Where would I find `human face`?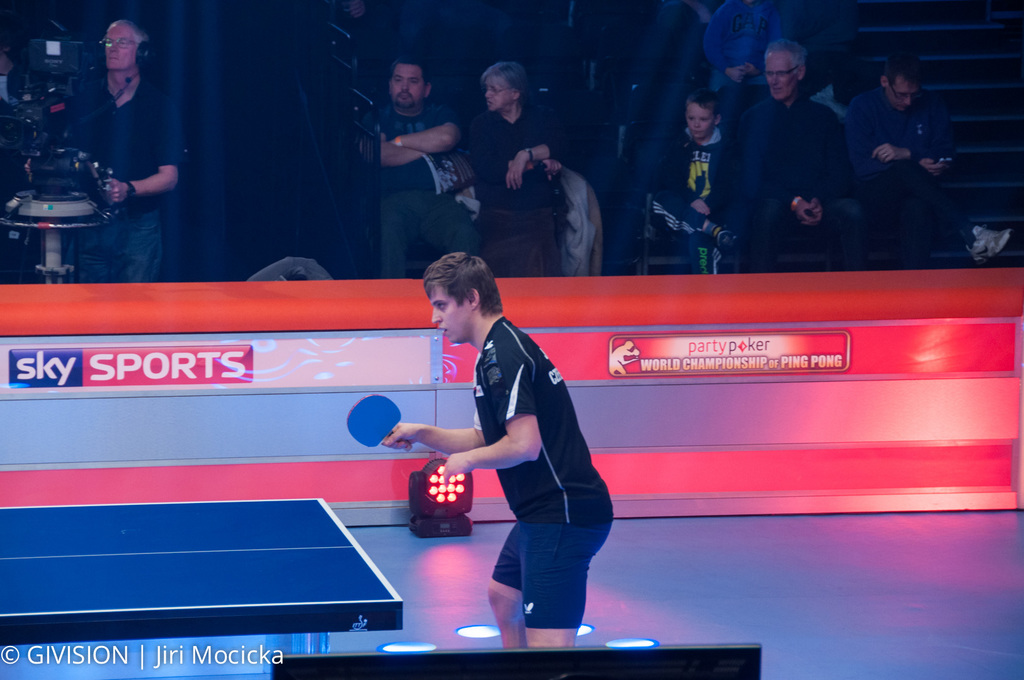
At (386,60,424,108).
